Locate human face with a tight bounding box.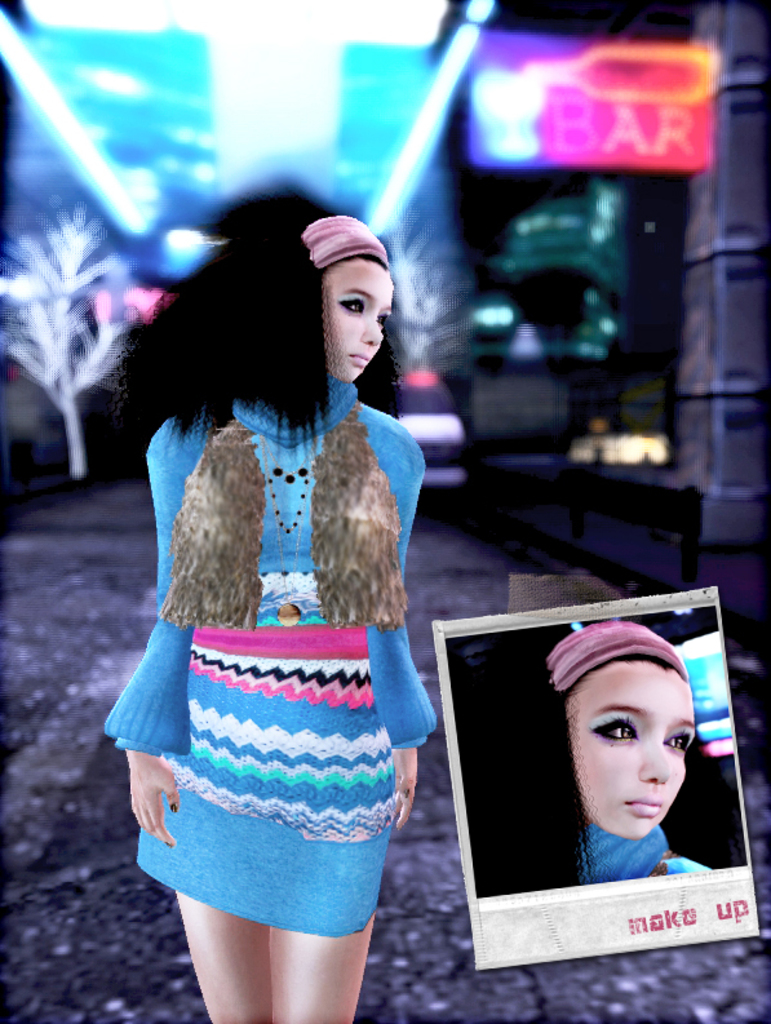
detection(323, 254, 406, 384).
